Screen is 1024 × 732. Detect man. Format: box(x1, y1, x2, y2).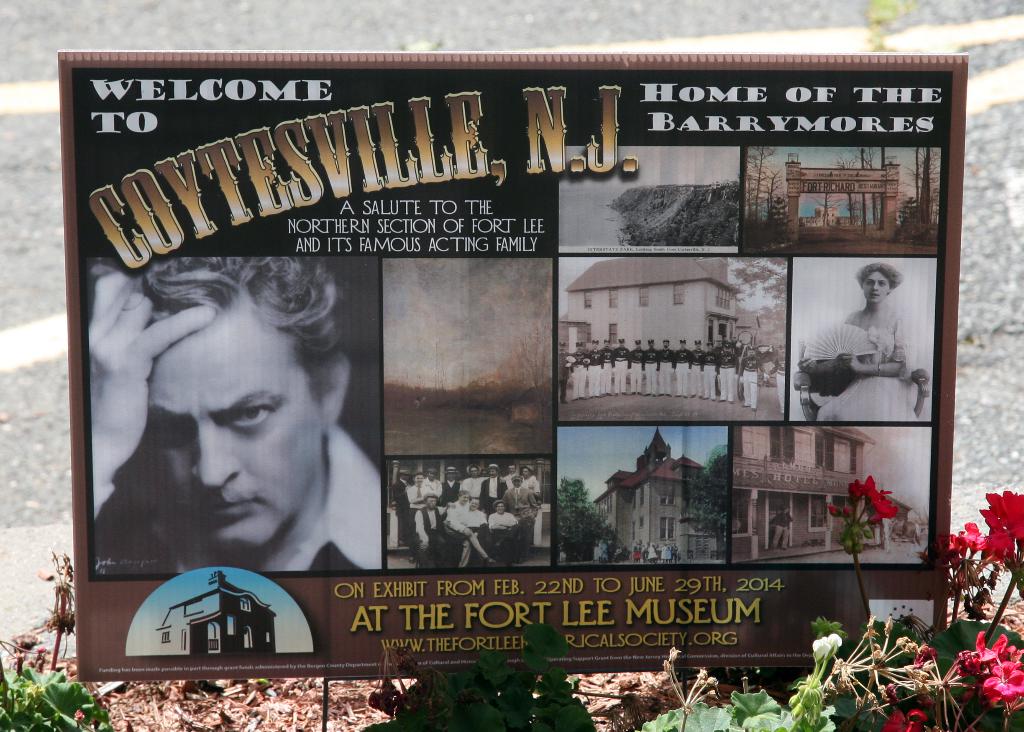
box(76, 248, 403, 633).
